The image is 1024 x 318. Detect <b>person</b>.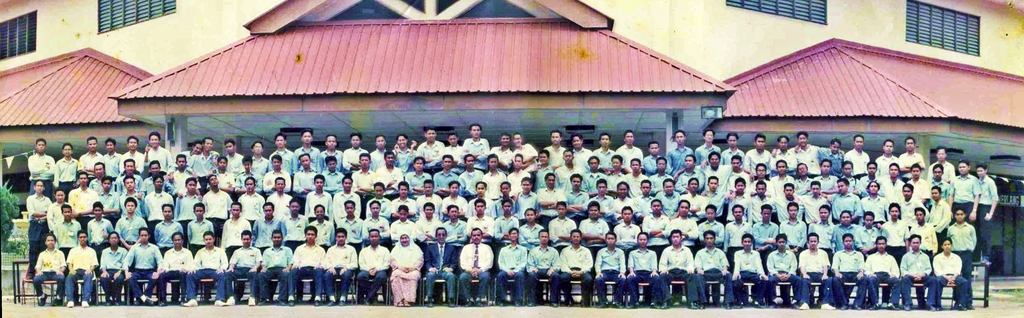
Detection: x1=931 y1=242 x2=972 y2=313.
